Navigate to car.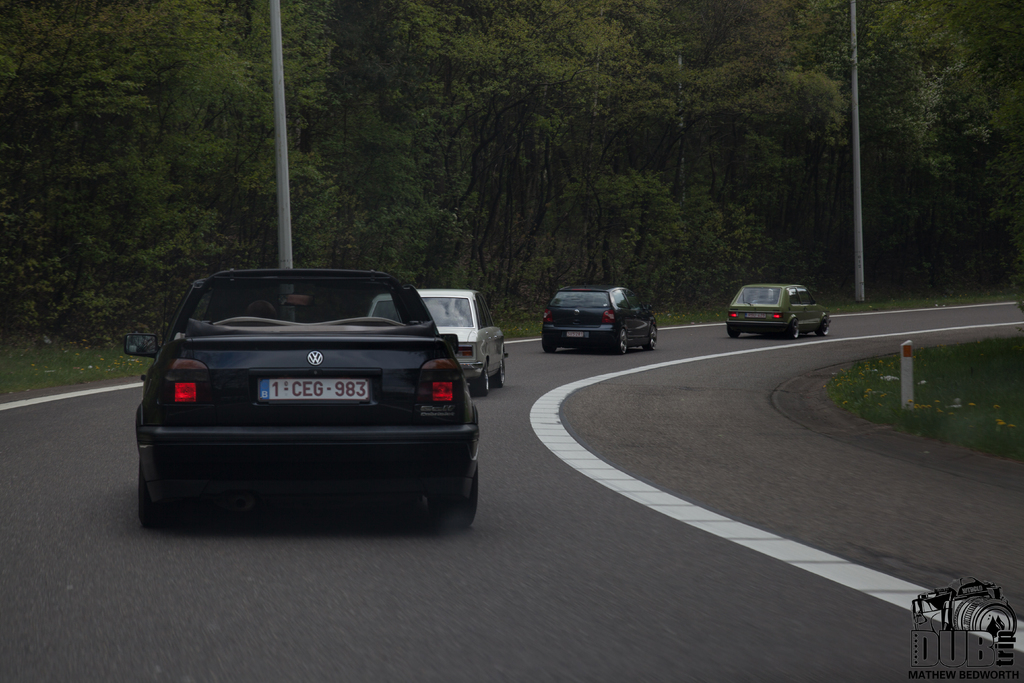
Navigation target: 725:288:831:335.
